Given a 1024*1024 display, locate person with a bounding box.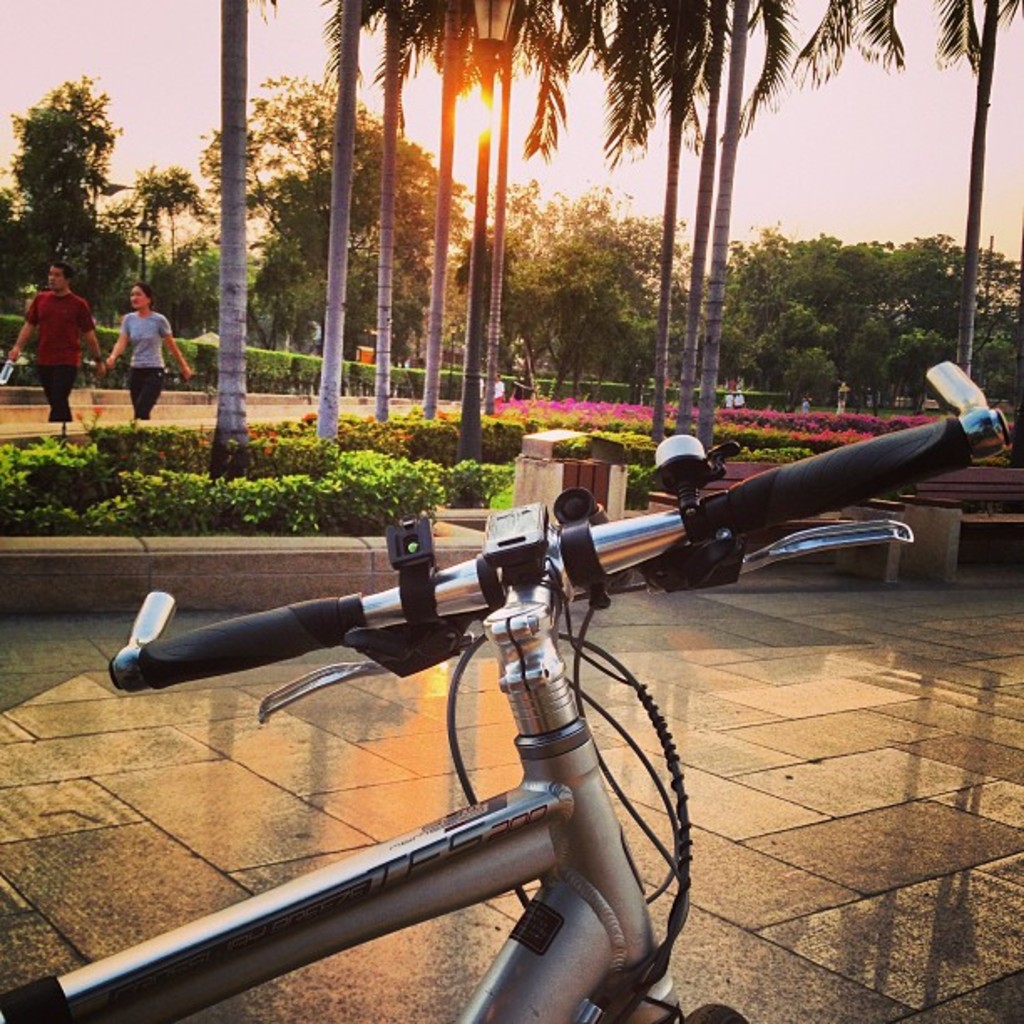
Located: BBox(102, 279, 191, 417).
